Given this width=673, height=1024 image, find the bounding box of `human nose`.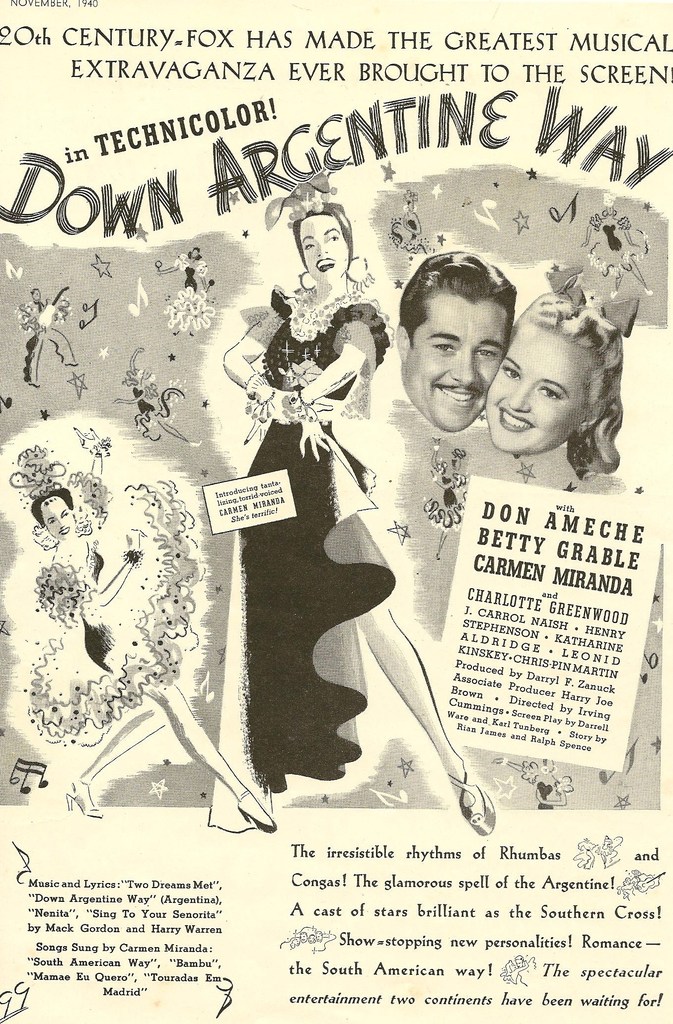
[left=501, top=383, right=531, bottom=410].
